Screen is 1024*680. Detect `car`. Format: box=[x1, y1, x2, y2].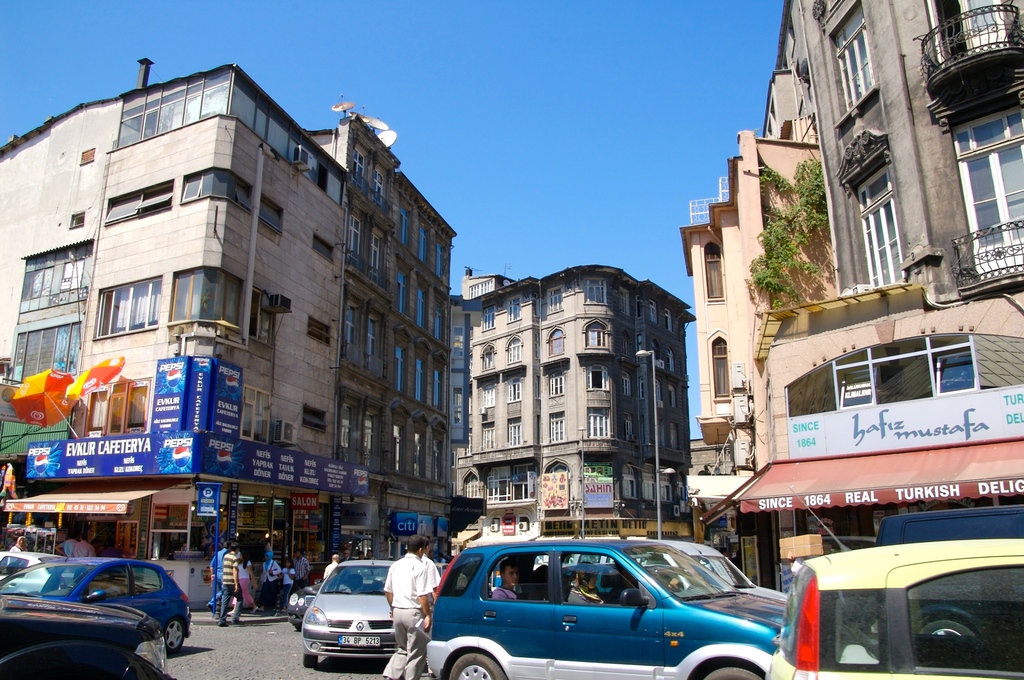
box=[0, 597, 177, 679].
